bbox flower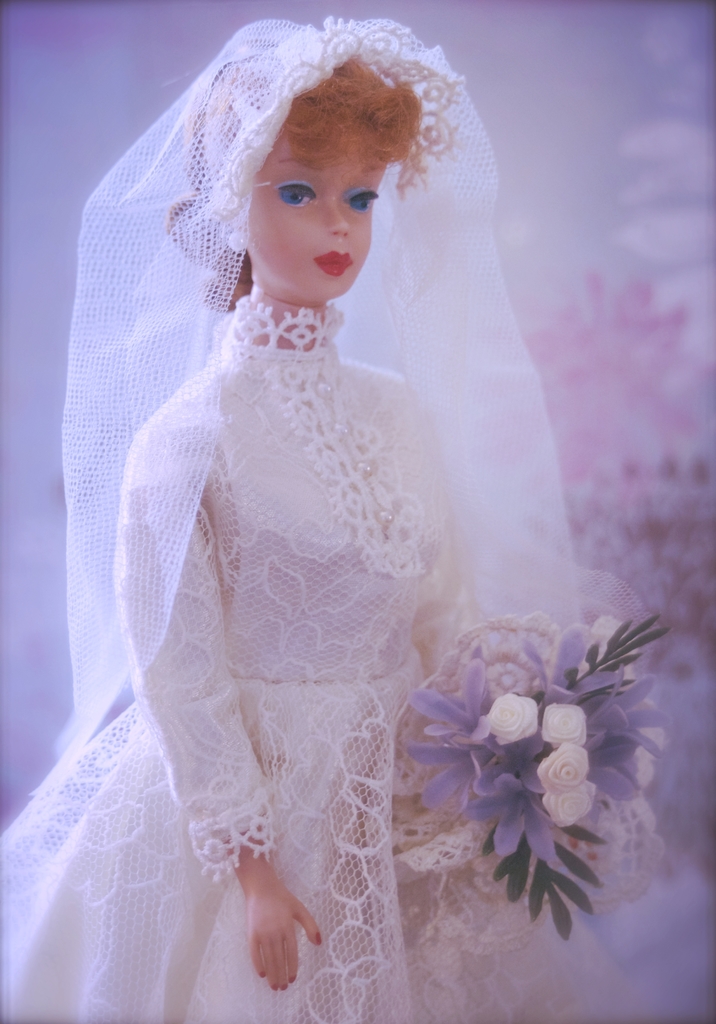
[x1=538, y1=690, x2=593, y2=751]
